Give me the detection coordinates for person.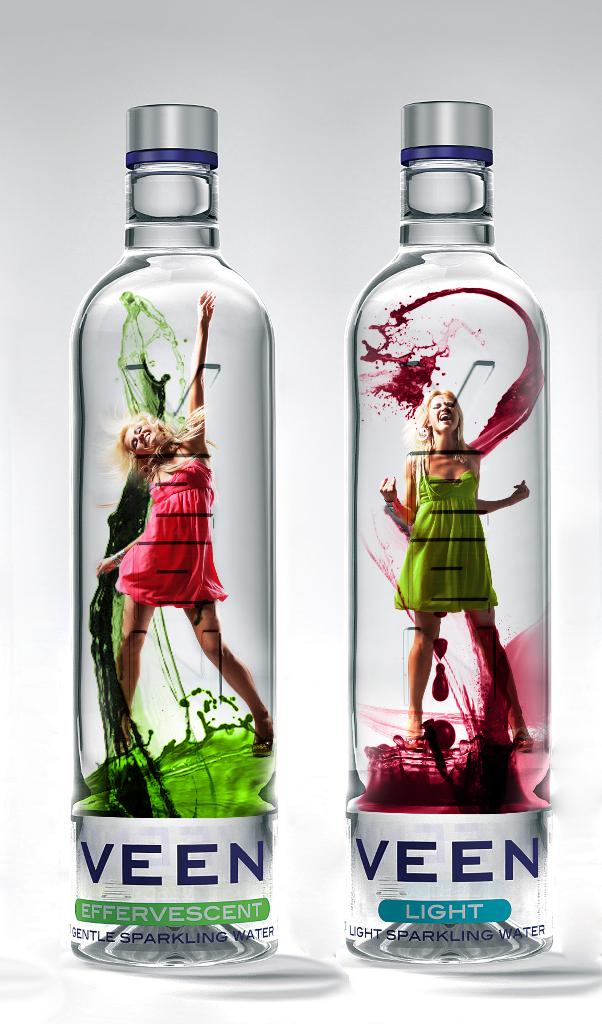
BBox(95, 290, 279, 762).
